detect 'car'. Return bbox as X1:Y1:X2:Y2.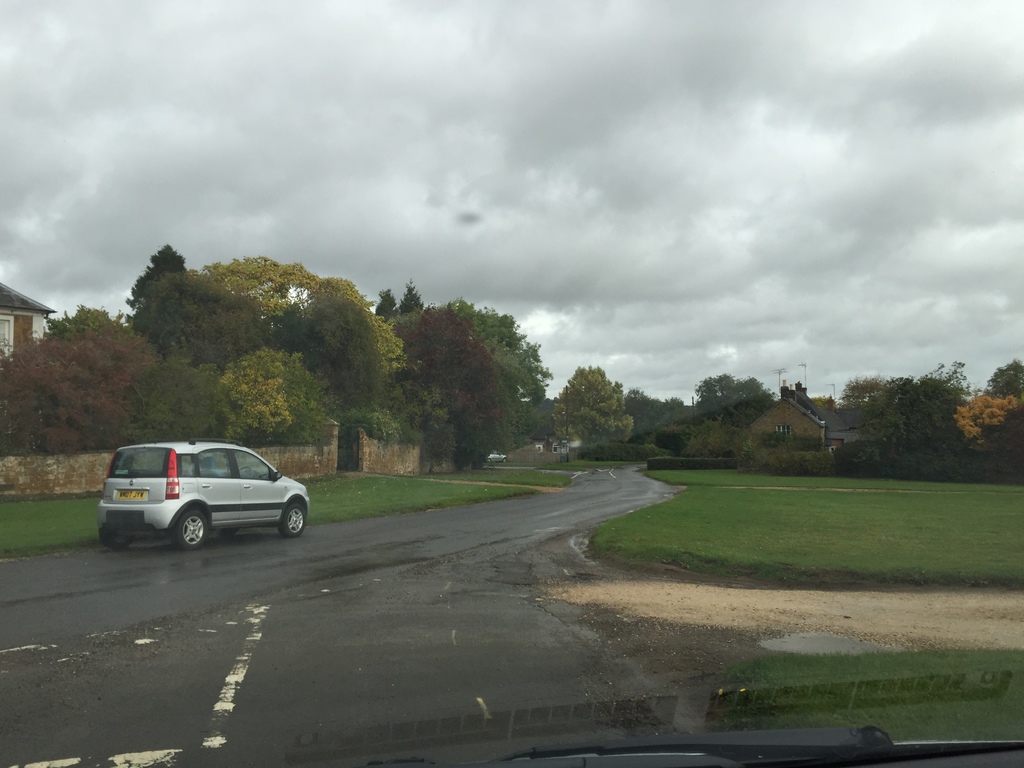
98:439:310:555.
